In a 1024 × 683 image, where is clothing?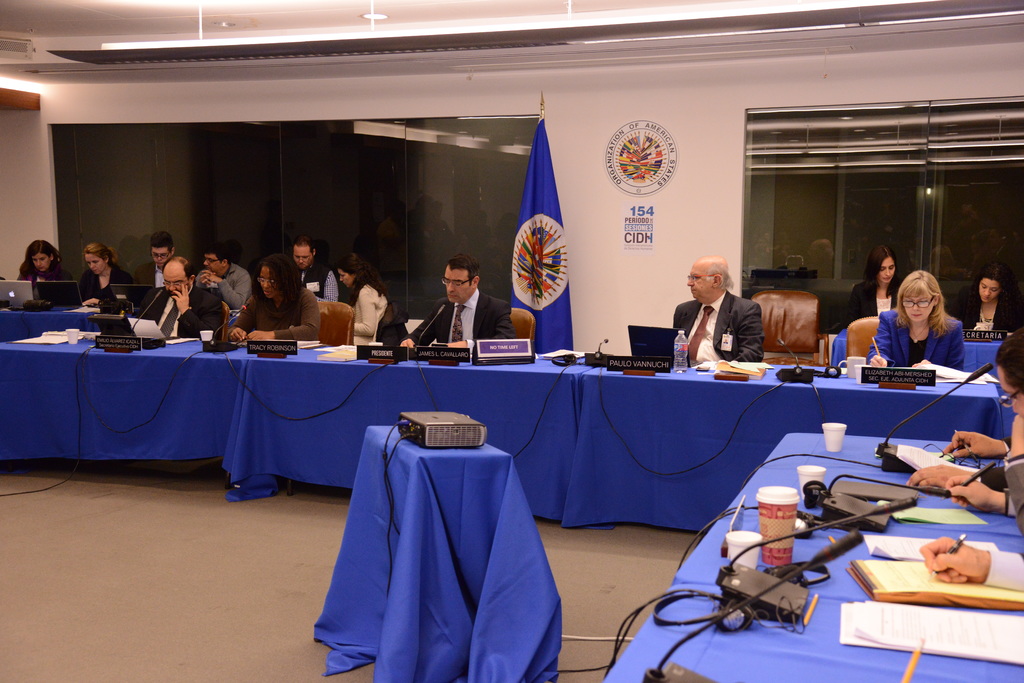
left=948, top=294, right=1023, bottom=337.
